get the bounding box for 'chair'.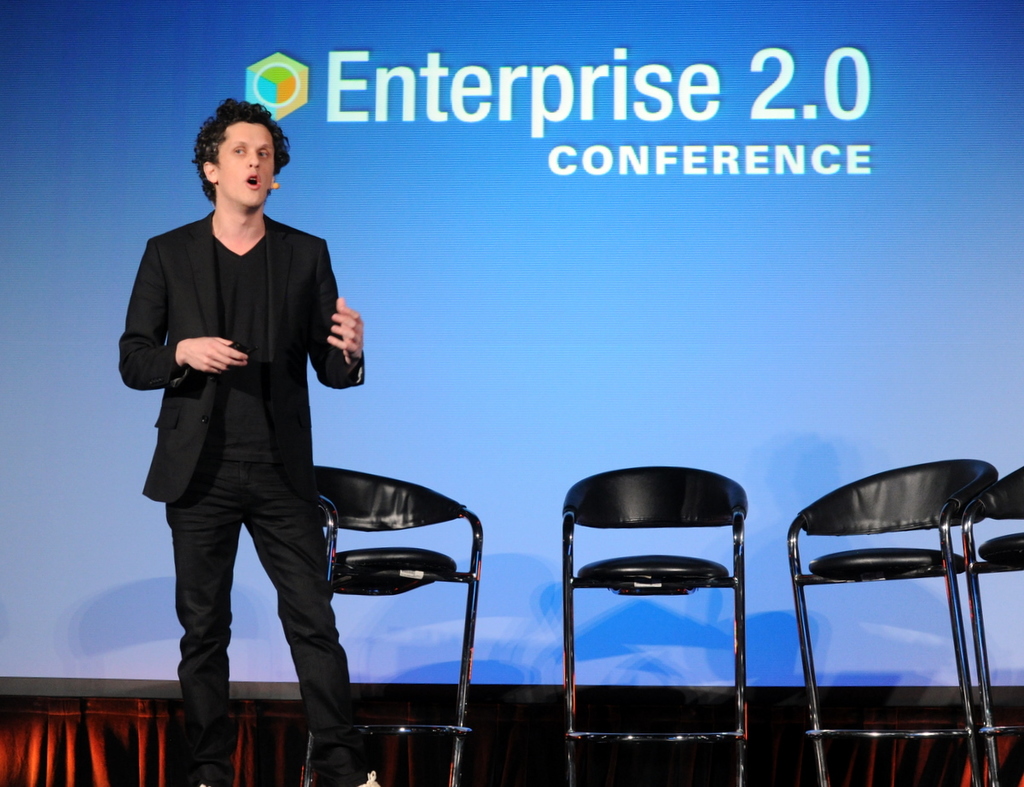
rect(963, 464, 1023, 786).
